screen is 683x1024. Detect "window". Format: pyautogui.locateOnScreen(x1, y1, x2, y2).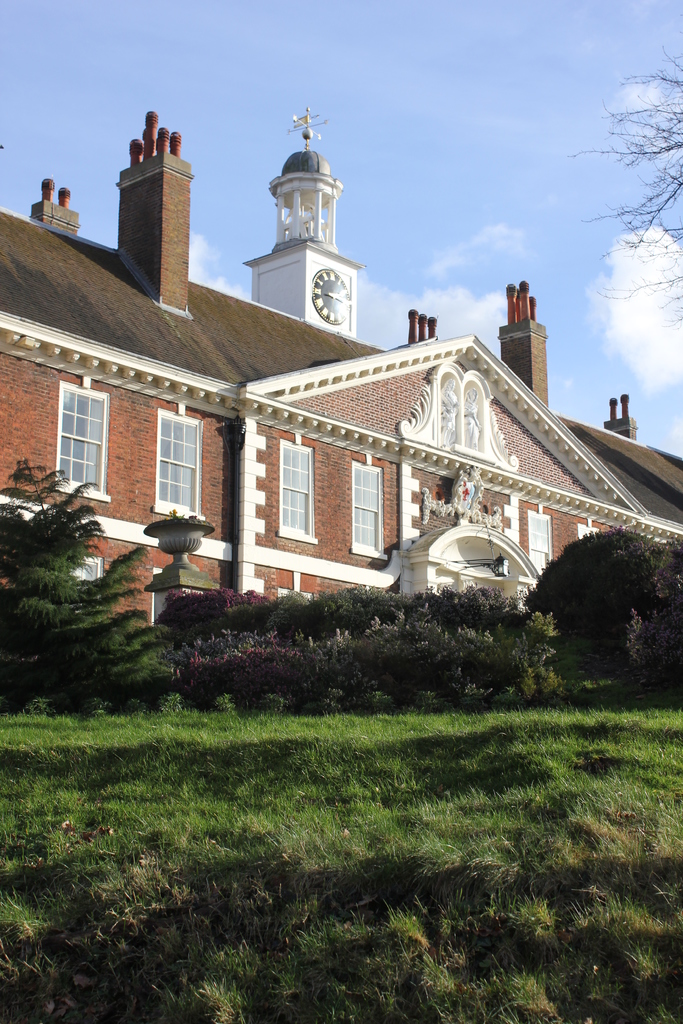
pyautogui.locateOnScreen(46, 367, 108, 481).
